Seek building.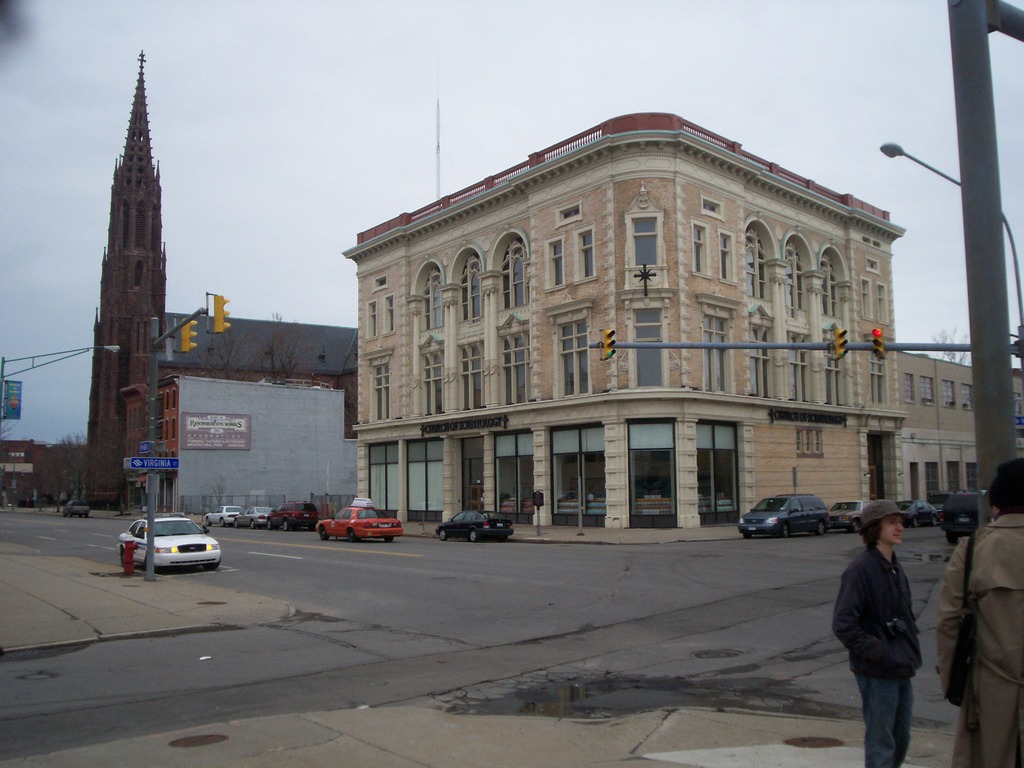
(341, 110, 1023, 525).
